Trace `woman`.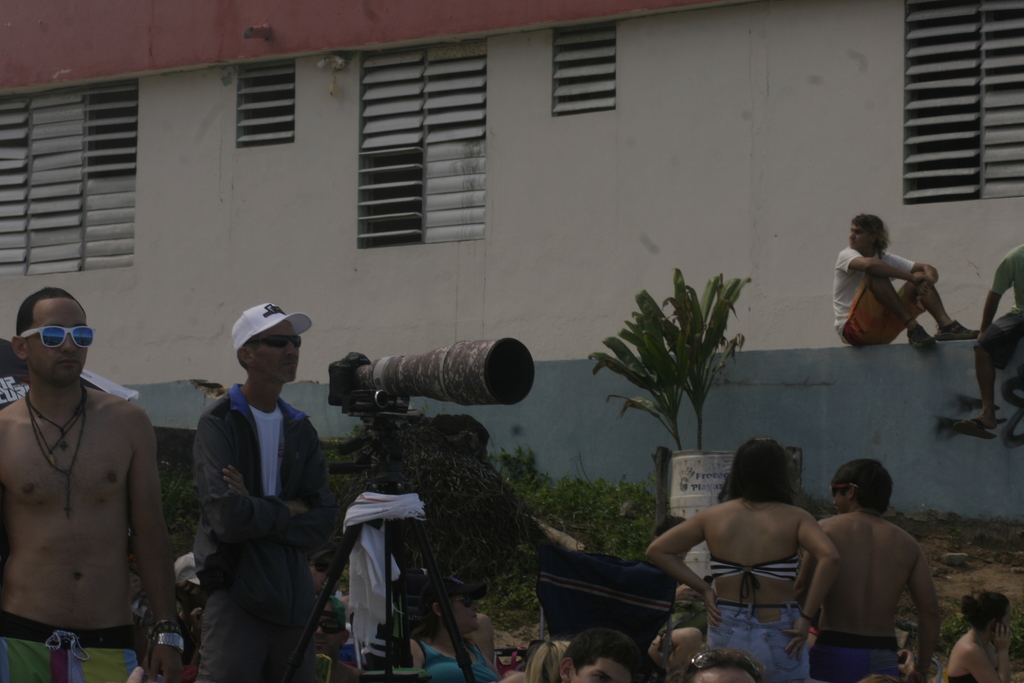
Traced to bbox=(663, 443, 863, 673).
